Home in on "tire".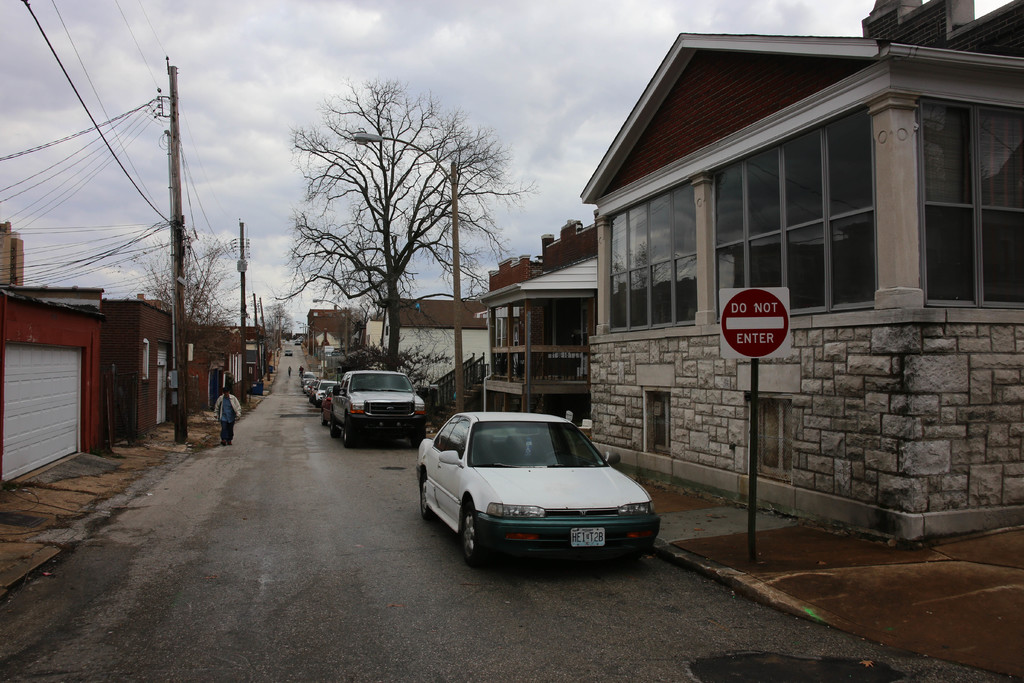
Homed in at select_region(420, 472, 435, 517).
